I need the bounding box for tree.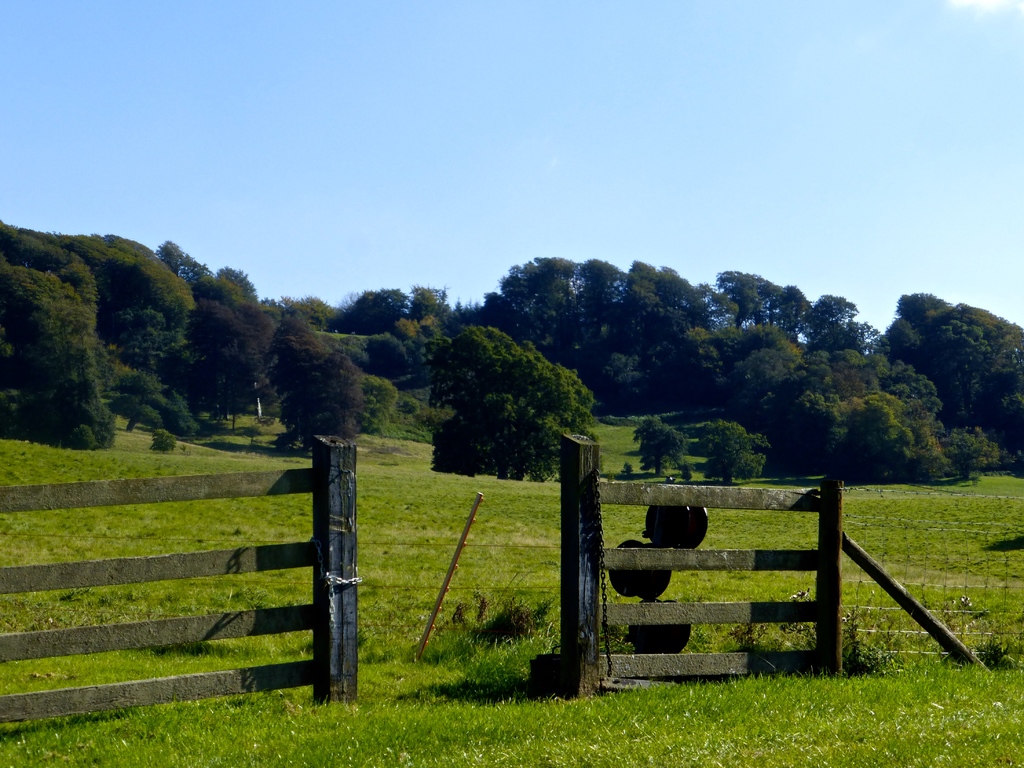
Here it is: bbox=(259, 304, 360, 445).
